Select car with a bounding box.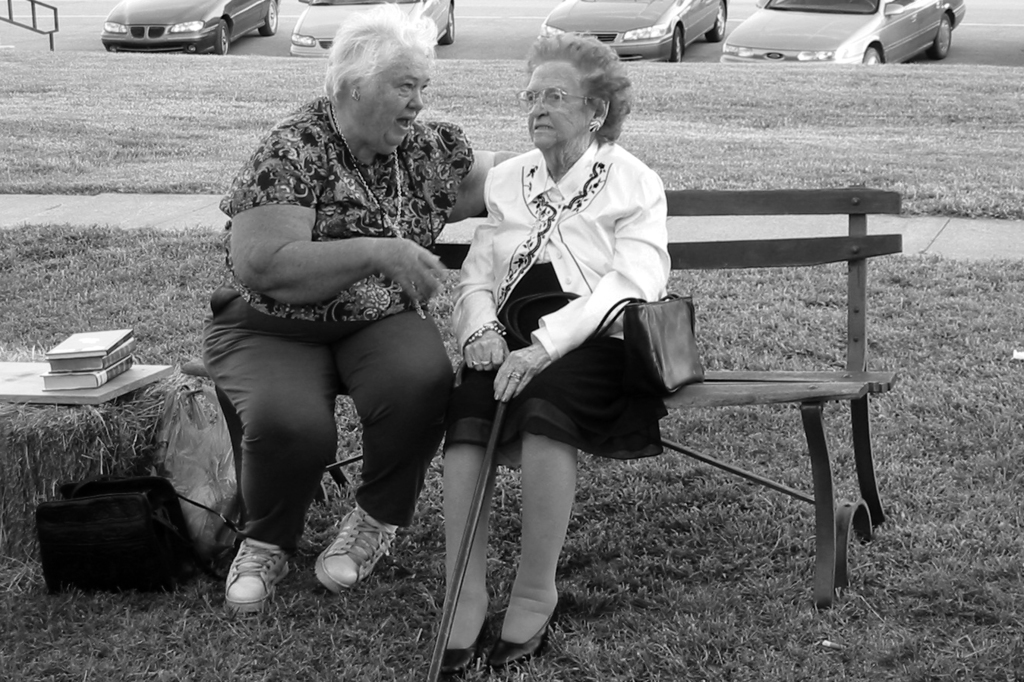
l=720, t=0, r=968, b=62.
